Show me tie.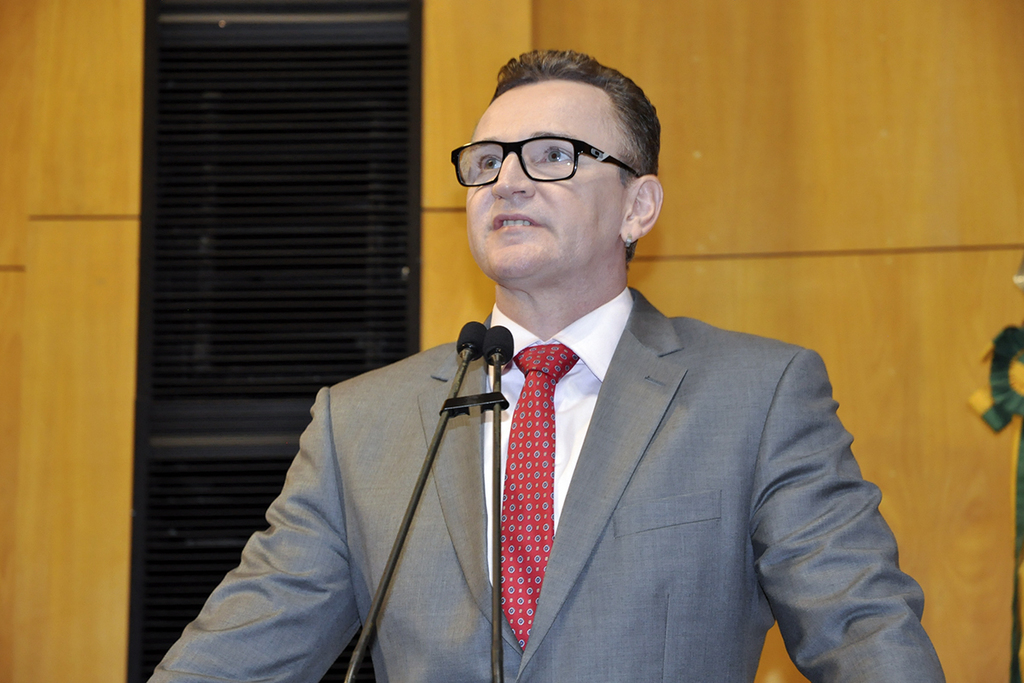
tie is here: {"left": 499, "top": 342, "right": 580, "bottom": 655}.
